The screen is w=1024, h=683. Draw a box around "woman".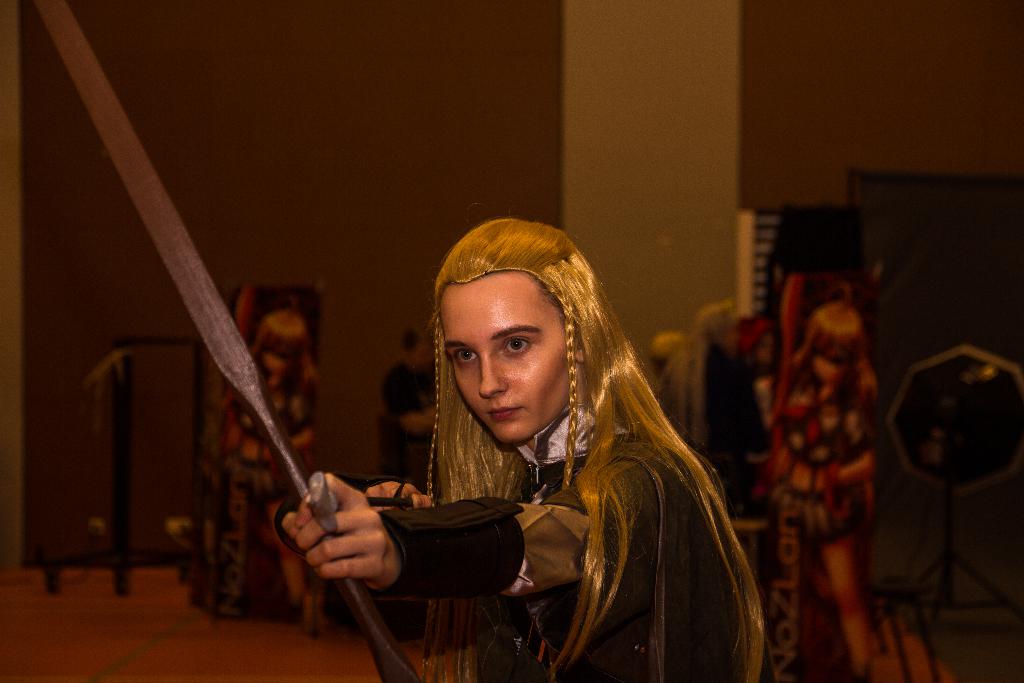
<bbox>202, 309, 324, 632</bbox>.
